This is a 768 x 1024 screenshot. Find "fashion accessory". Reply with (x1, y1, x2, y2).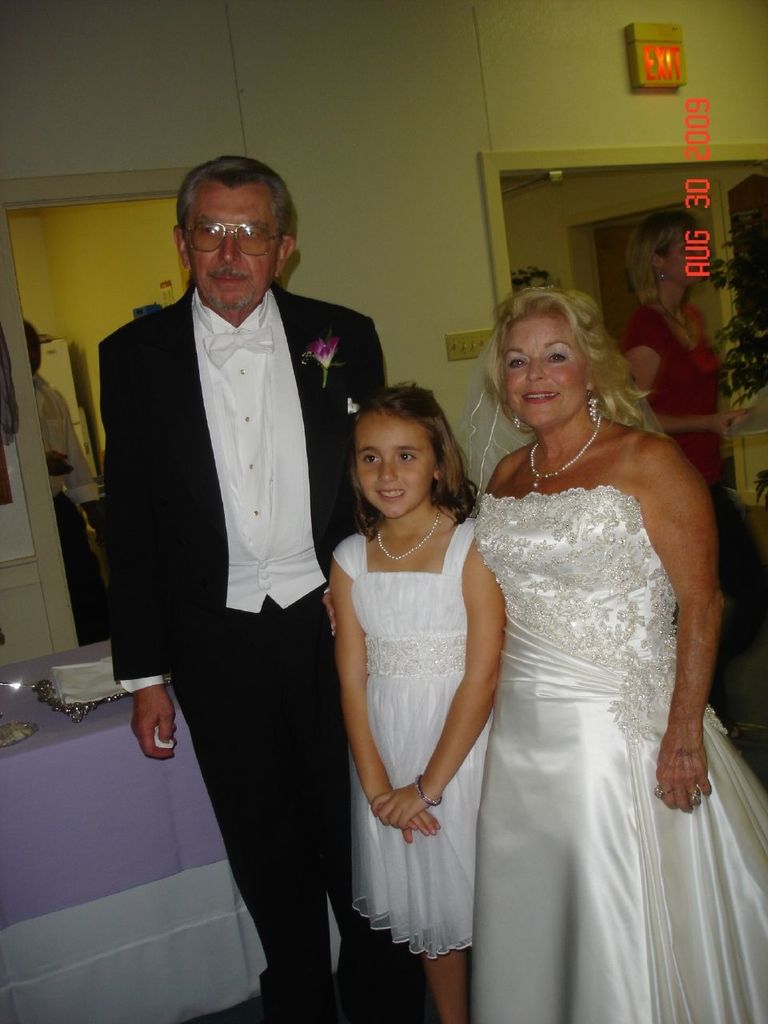
(410, 773, 445, 808).
